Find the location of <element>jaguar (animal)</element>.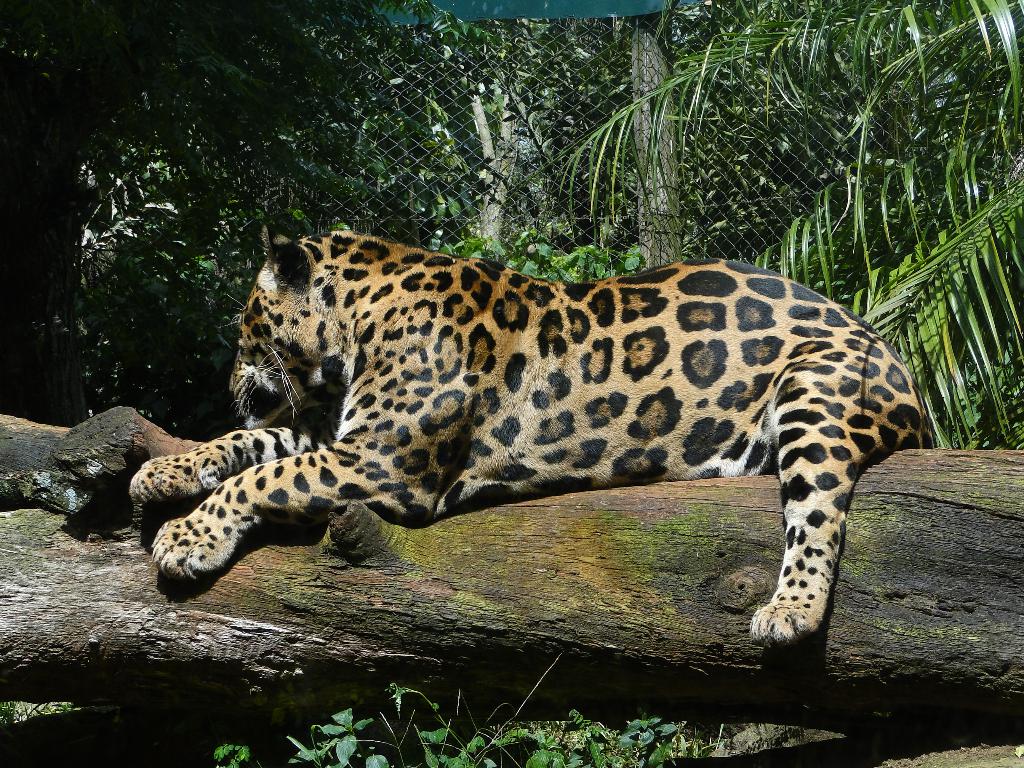
Location: rect(131, 221, 941, 651).
